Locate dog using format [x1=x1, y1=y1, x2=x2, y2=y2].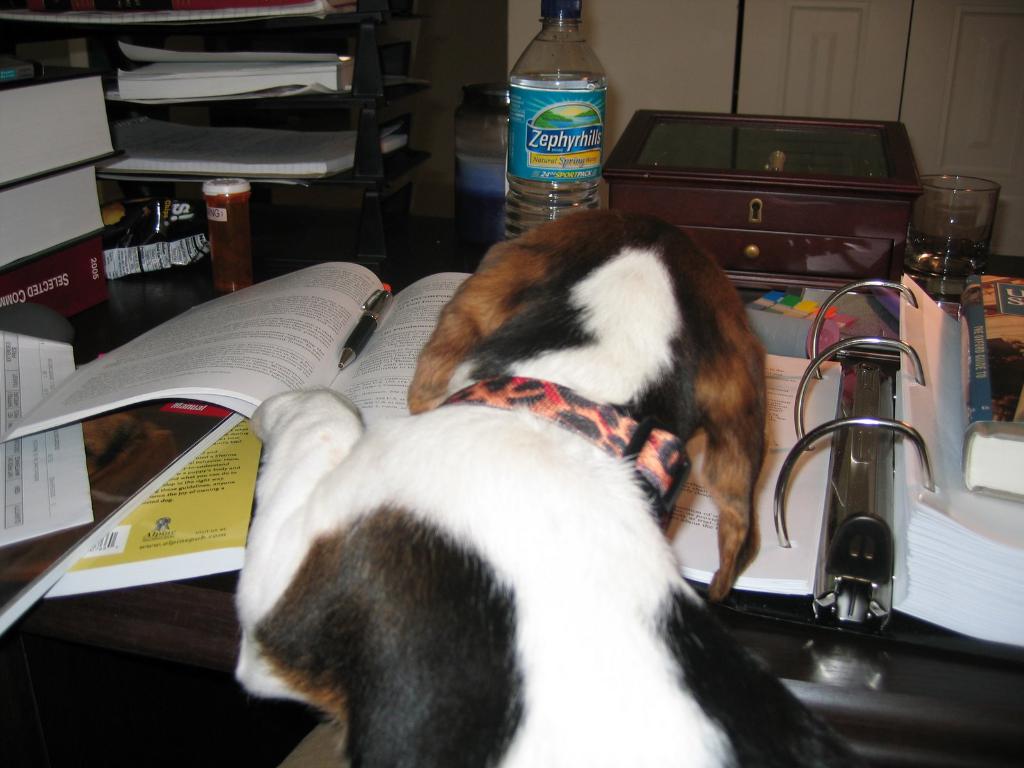
[x1=235, y1=207, x2=878, y2=767].
